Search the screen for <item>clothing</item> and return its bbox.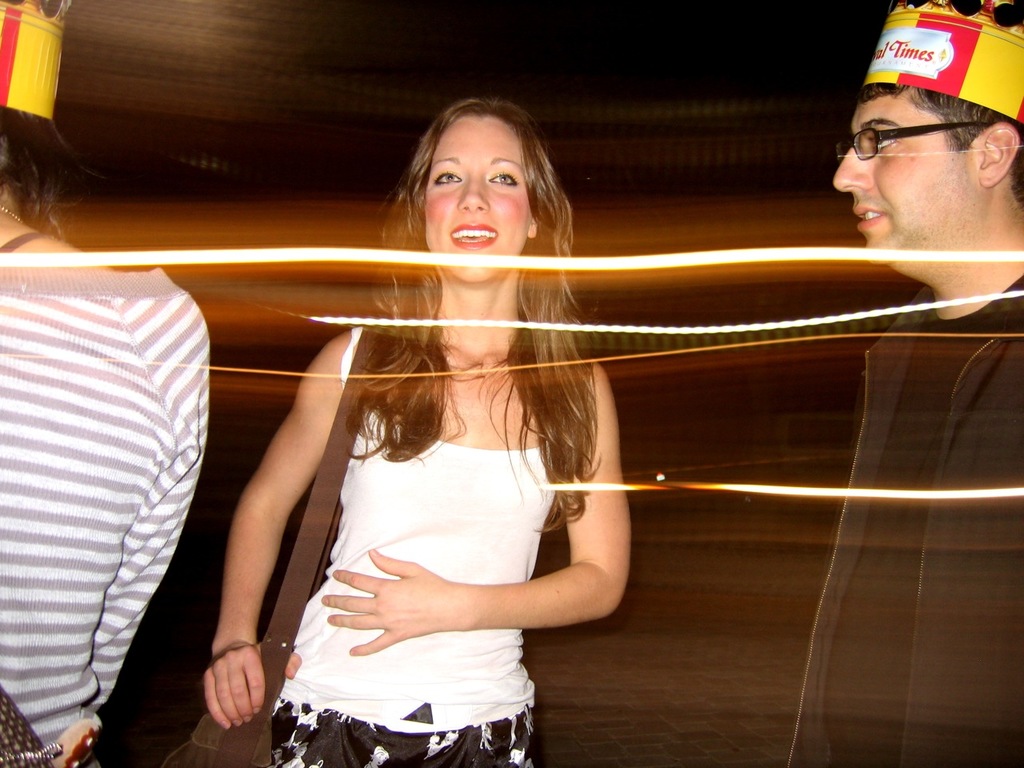
Found: left=0, top=226, right=210, bottom=767.
